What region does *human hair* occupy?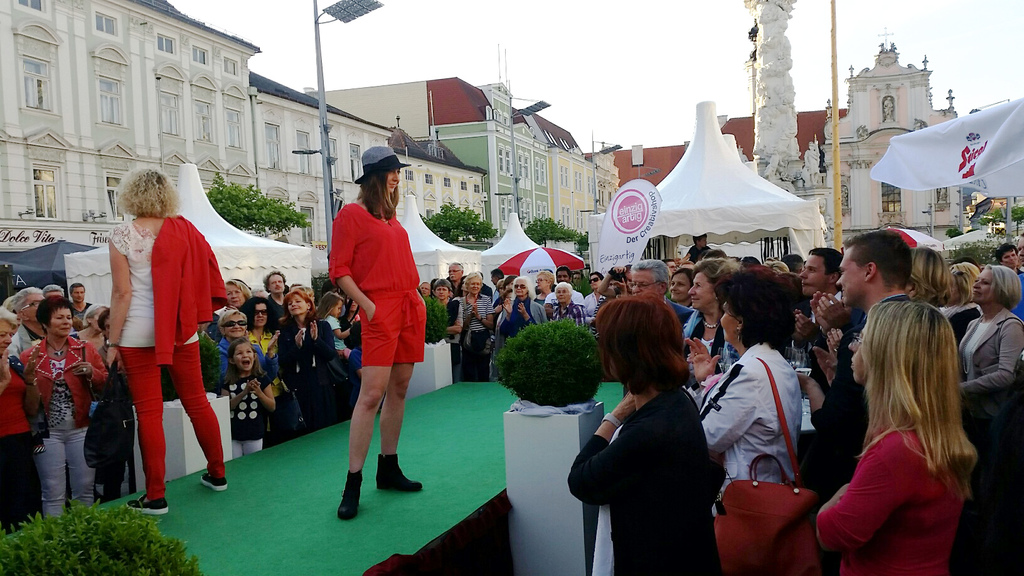
<region>768, 259, 793, 271</region>.
